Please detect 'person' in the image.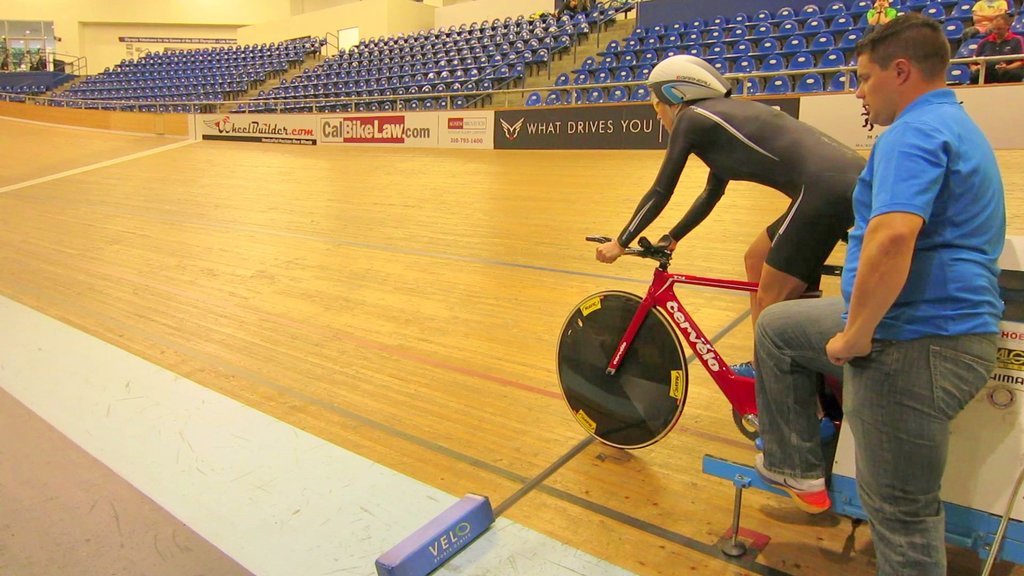
(596, 51, 868, 449).
